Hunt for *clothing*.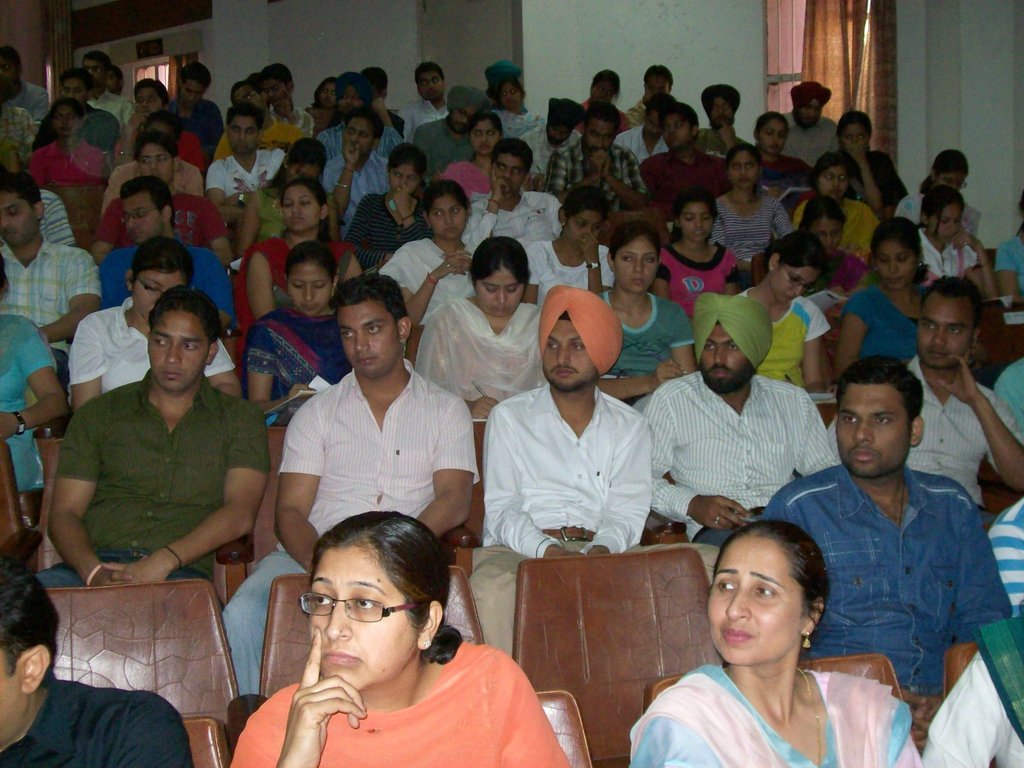
Hunted down at (554,142,651,214).
